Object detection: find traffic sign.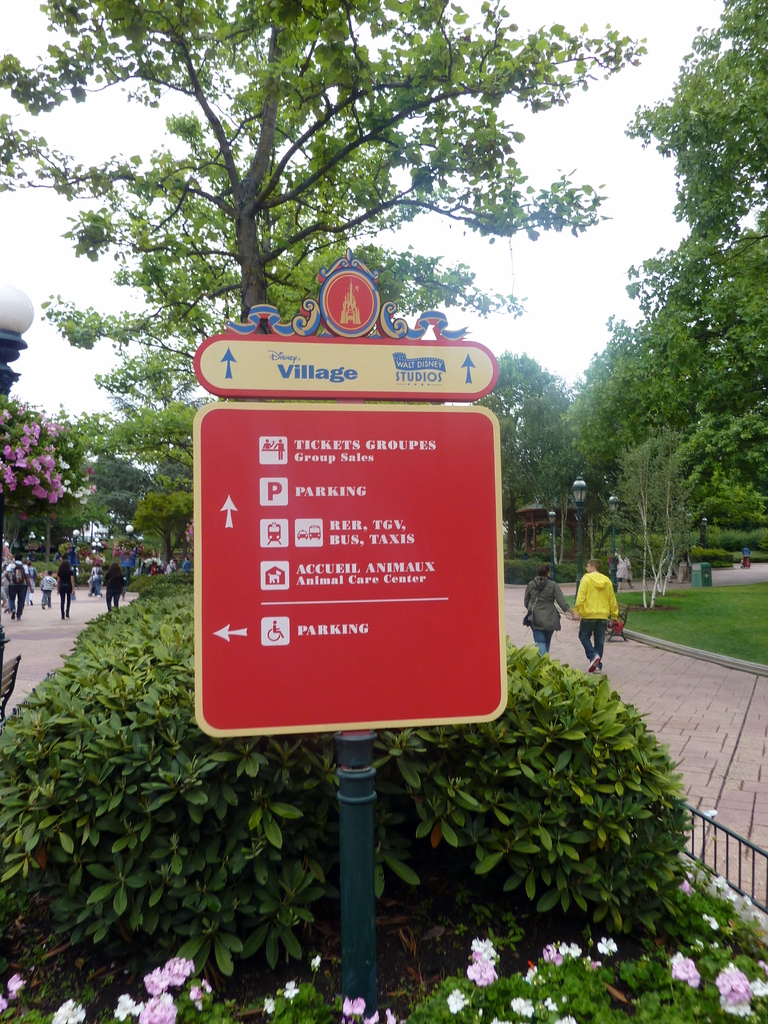
detection(189, 394, 506, 737).
